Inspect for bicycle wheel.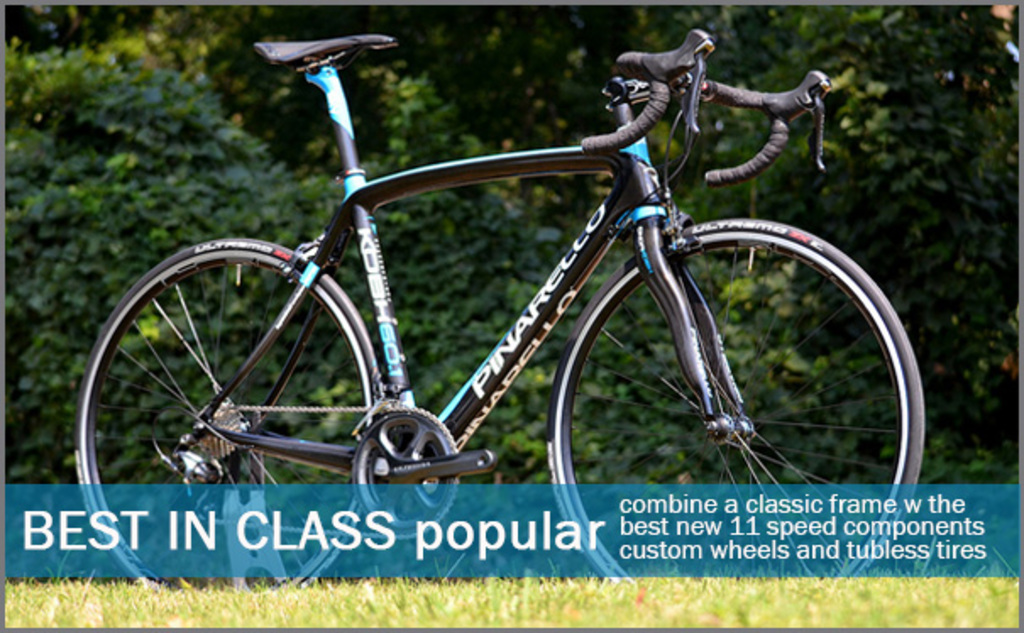
Inspection: [545,215,928,579].
